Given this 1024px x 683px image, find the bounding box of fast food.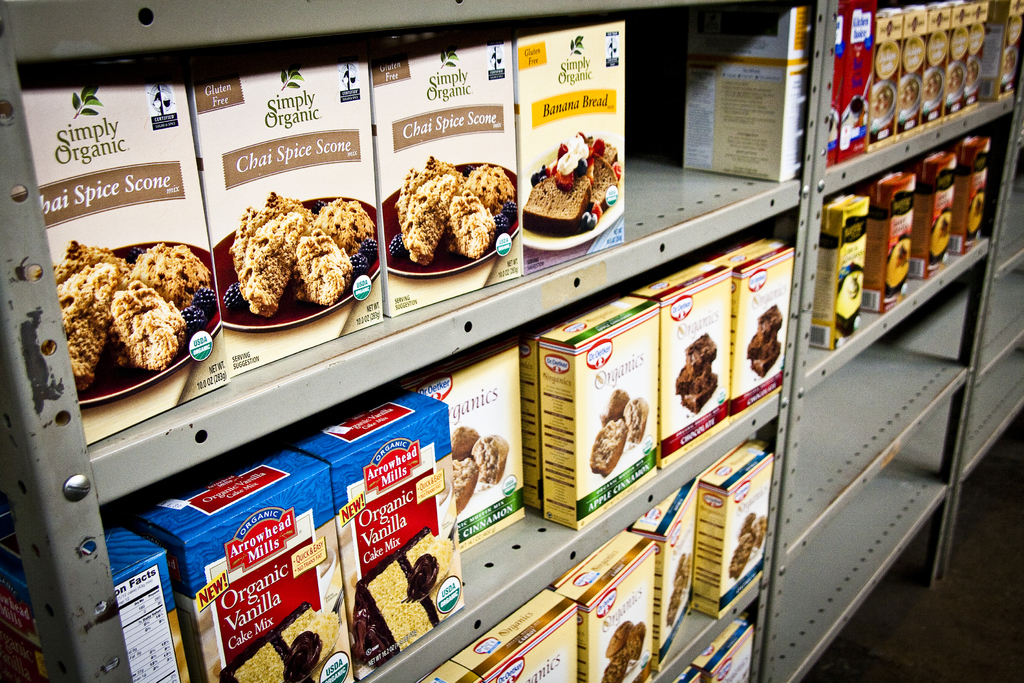
<box>452,428,483,458</box>.
